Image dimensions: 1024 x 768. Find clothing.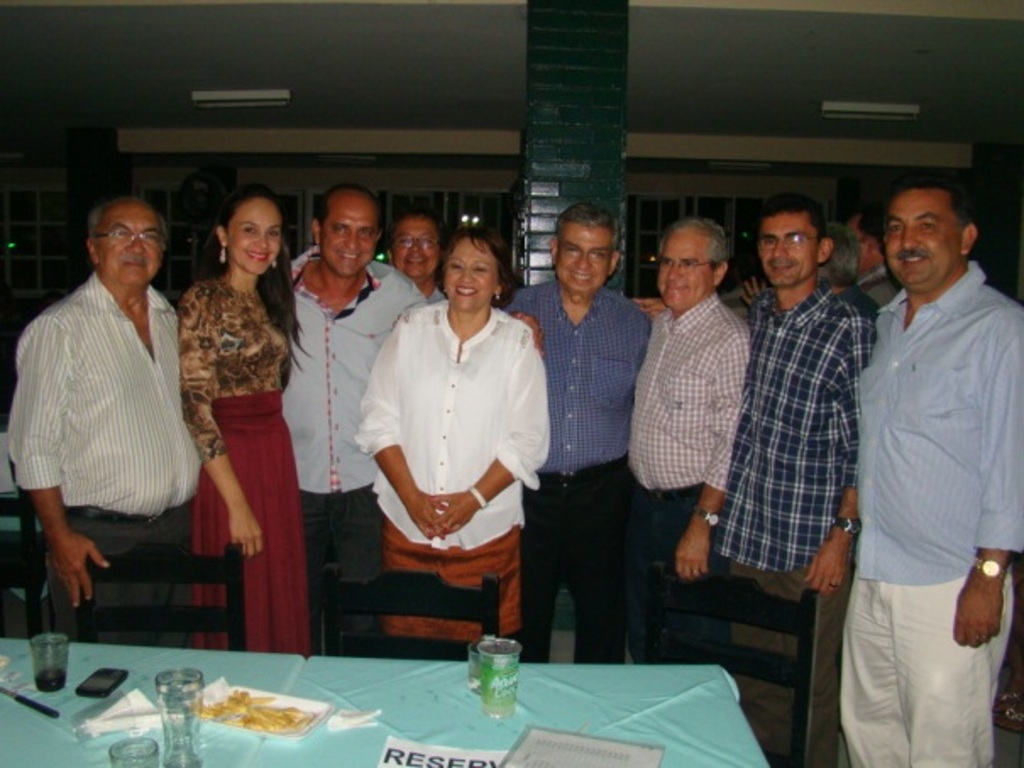
709,203,860,766.
